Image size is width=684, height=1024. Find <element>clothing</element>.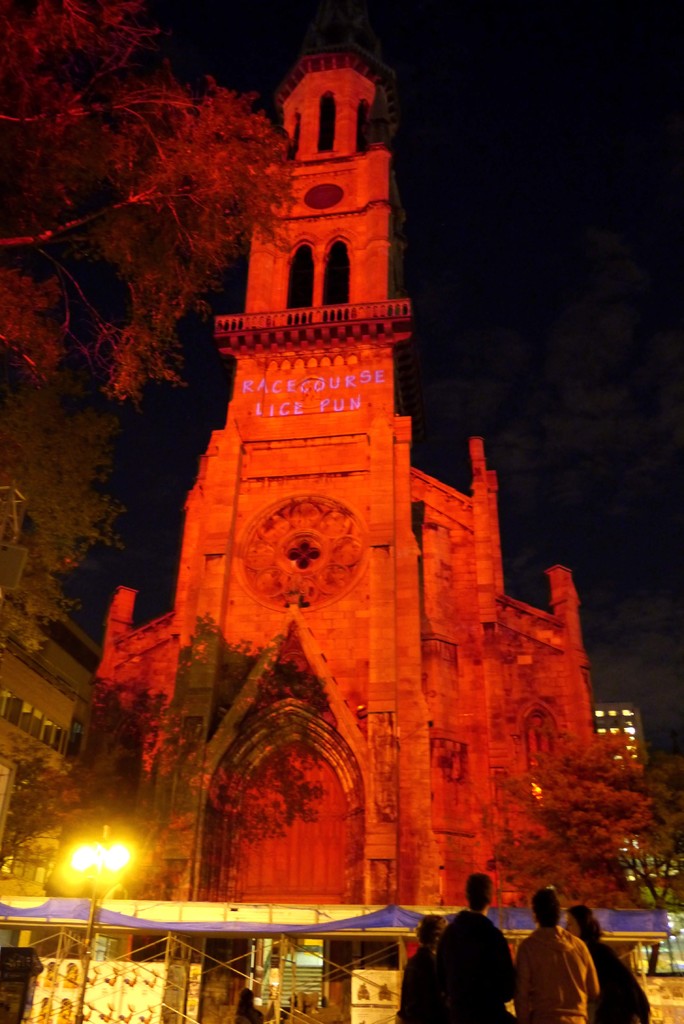
l=576, t=931, r=649, b=1023.
